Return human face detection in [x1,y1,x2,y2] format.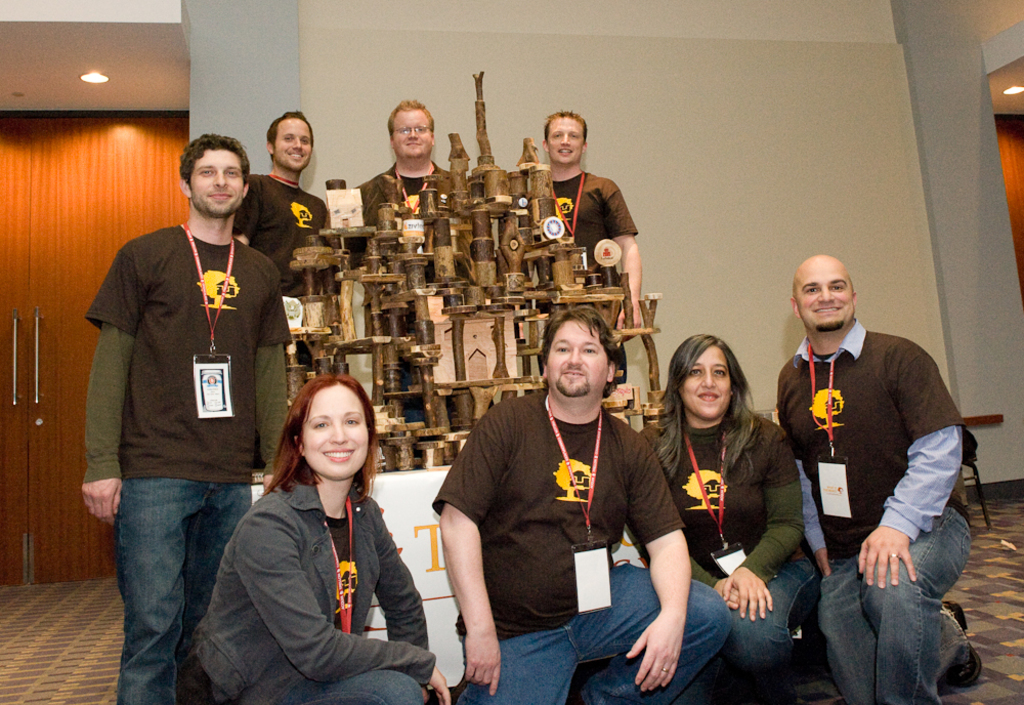
[186,144,247,222].
